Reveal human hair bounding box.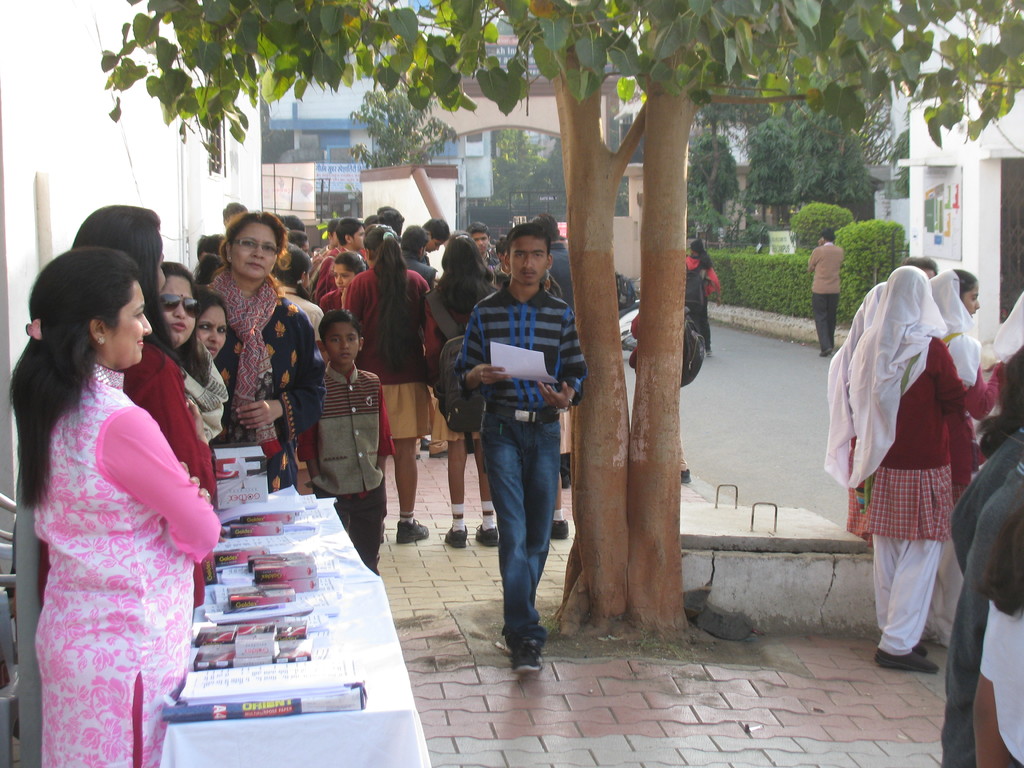
Revealed: <region>1, 255, 133, 505</region>.
